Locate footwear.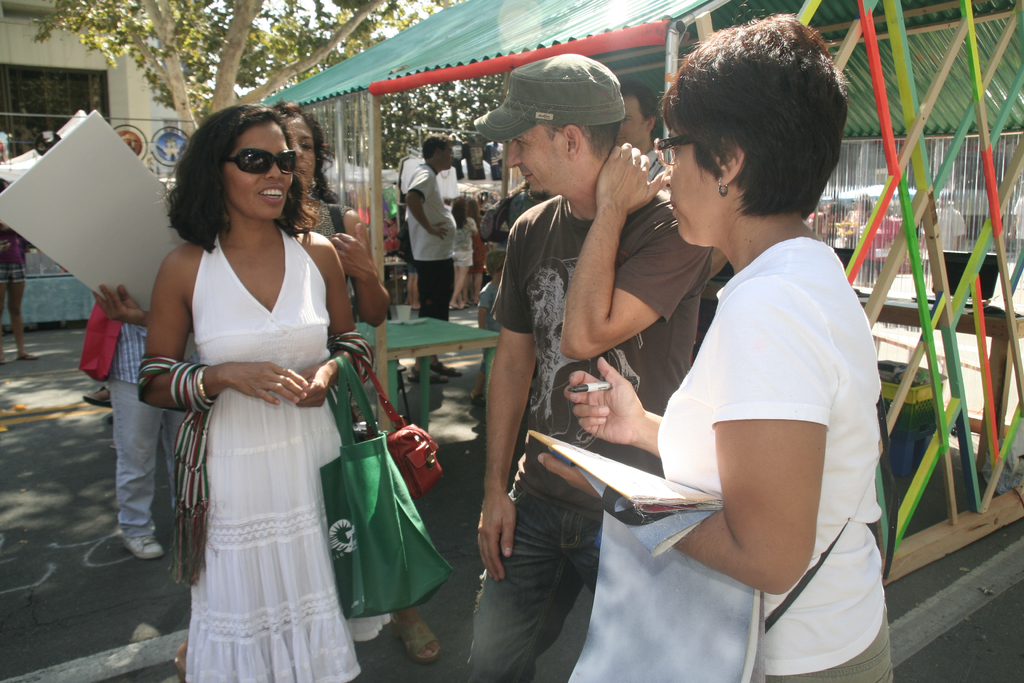
Bounding box: <region>431, 362, 463, 379</region>.
